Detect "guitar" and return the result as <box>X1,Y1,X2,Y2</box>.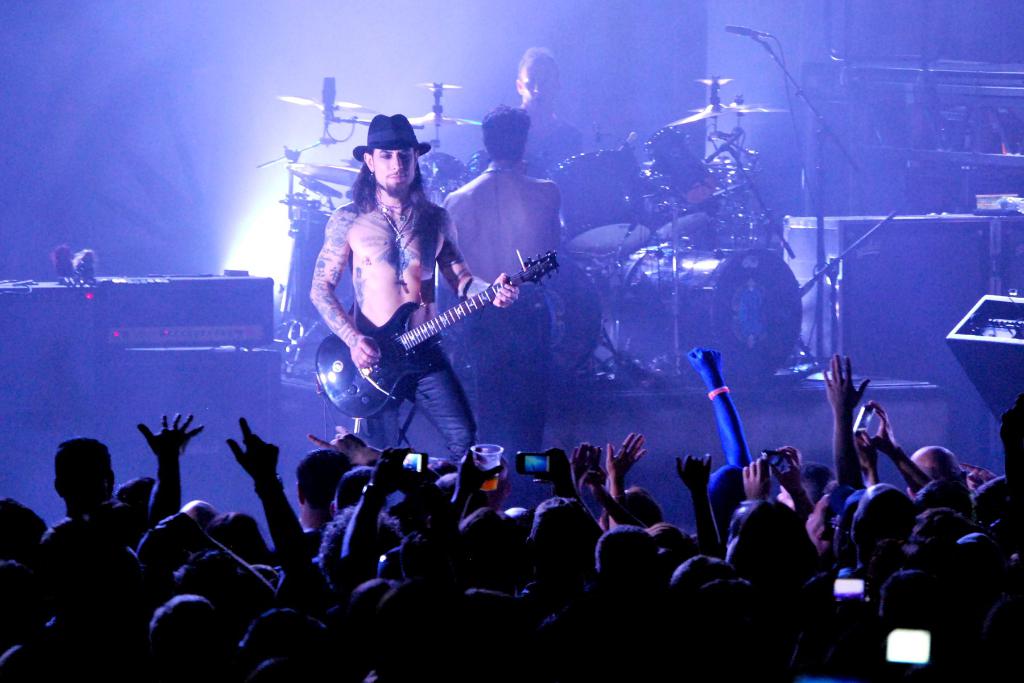
<box>324,251,568,416</box>.
